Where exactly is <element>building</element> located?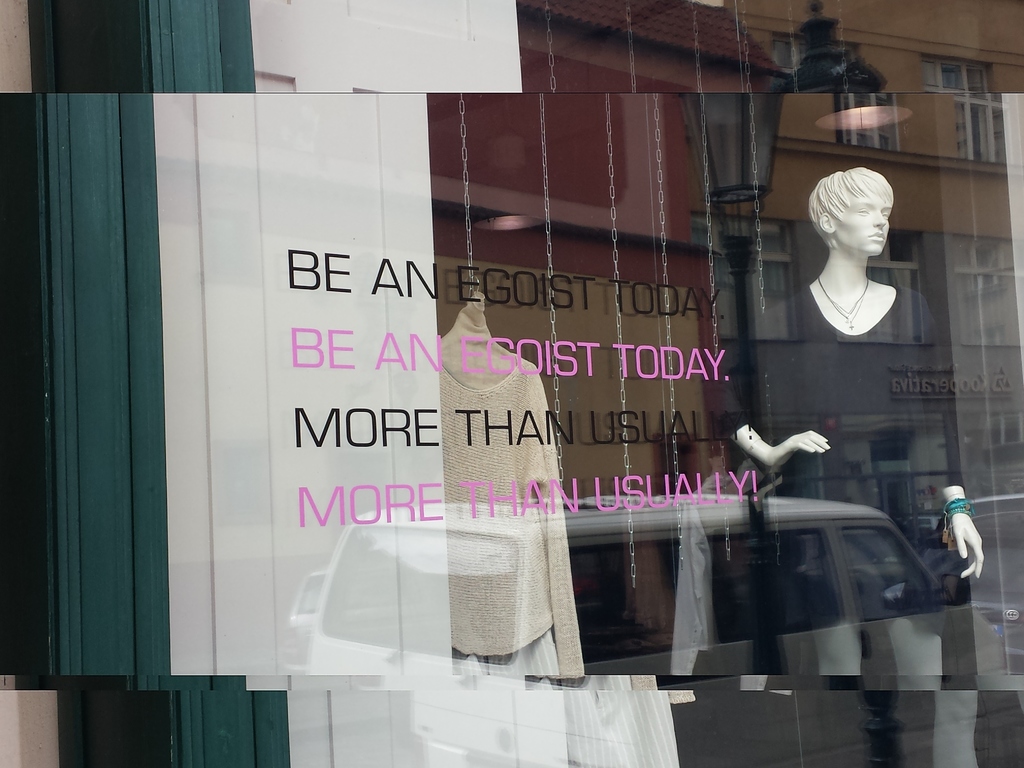
Its bounding box is 715, 0, 1023, 548.
